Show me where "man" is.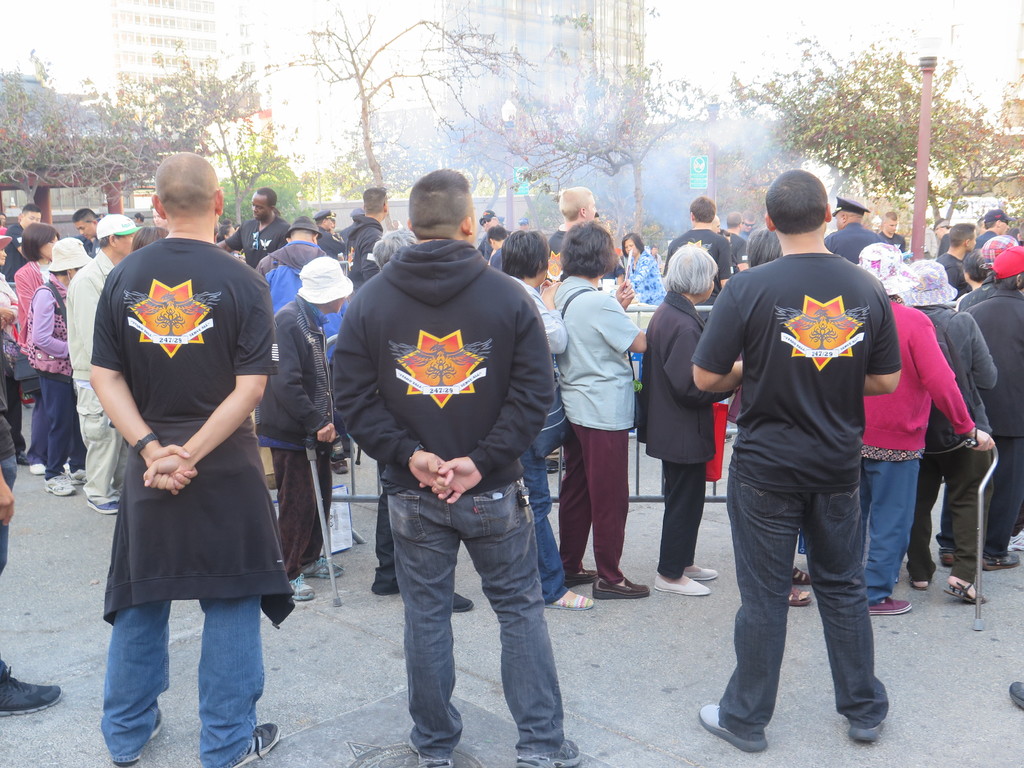
"man" is at select_region(333, 163, 579, 767).
